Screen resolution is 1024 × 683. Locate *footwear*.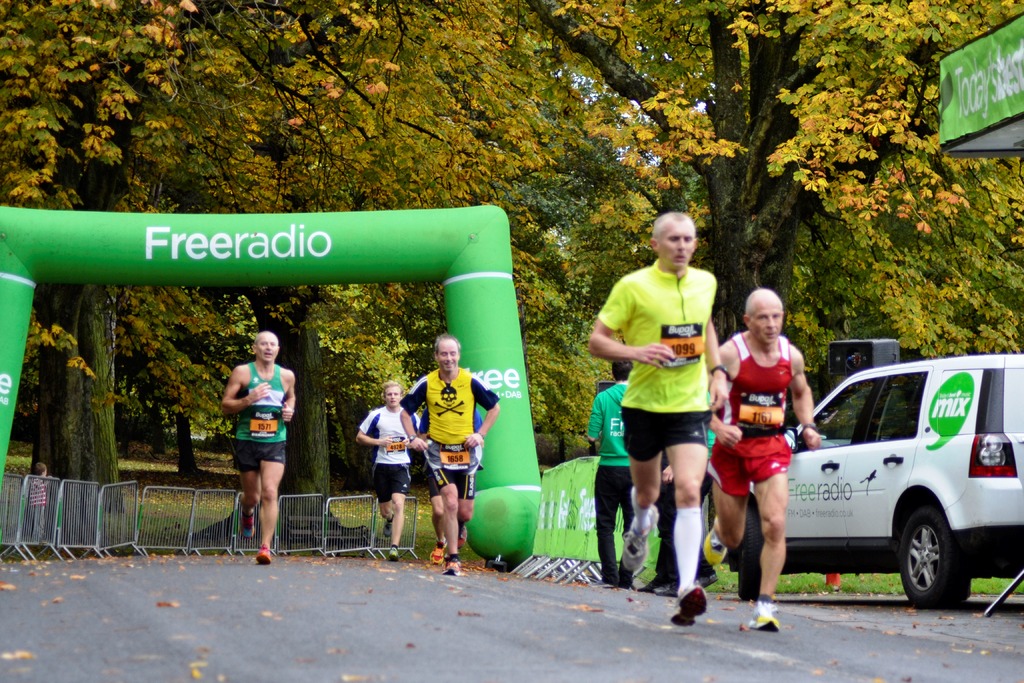
256:548:269:565.
